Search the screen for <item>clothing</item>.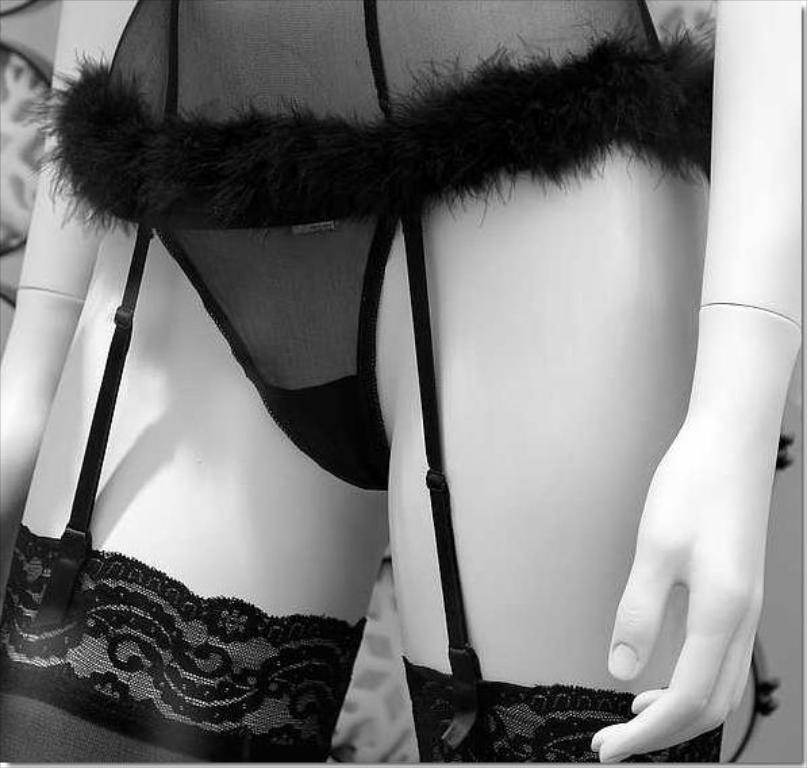
Found at detection(3, 0, 806, 764).
